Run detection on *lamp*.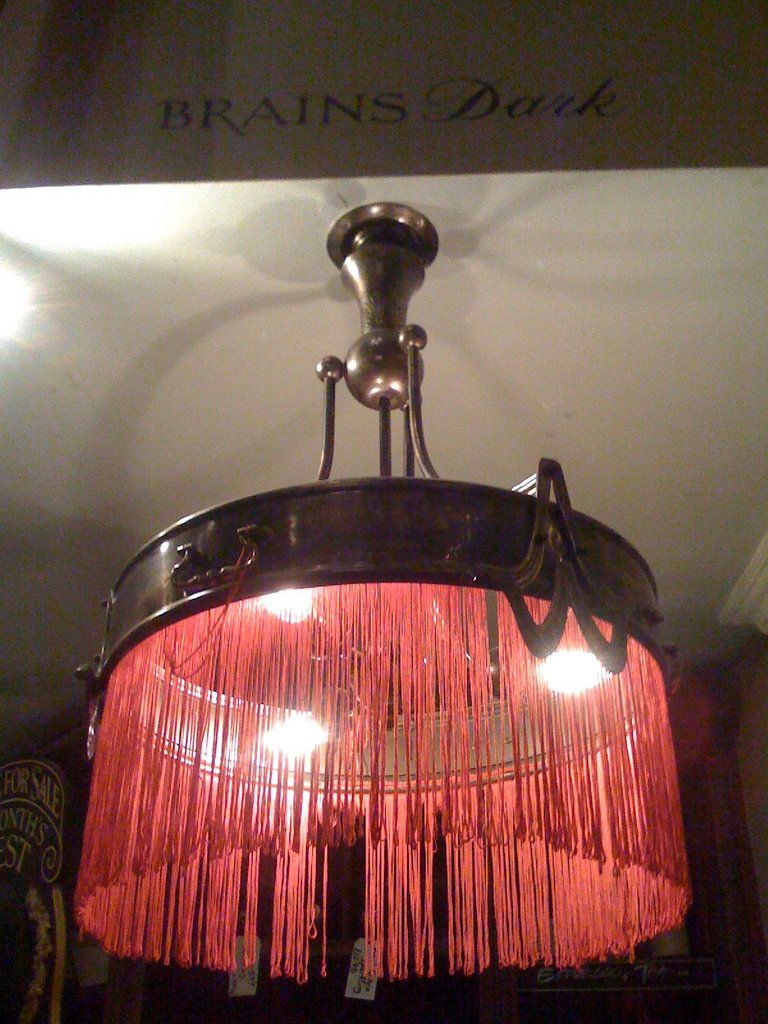
Result: l=90, t=227, r=729, b=1023.
